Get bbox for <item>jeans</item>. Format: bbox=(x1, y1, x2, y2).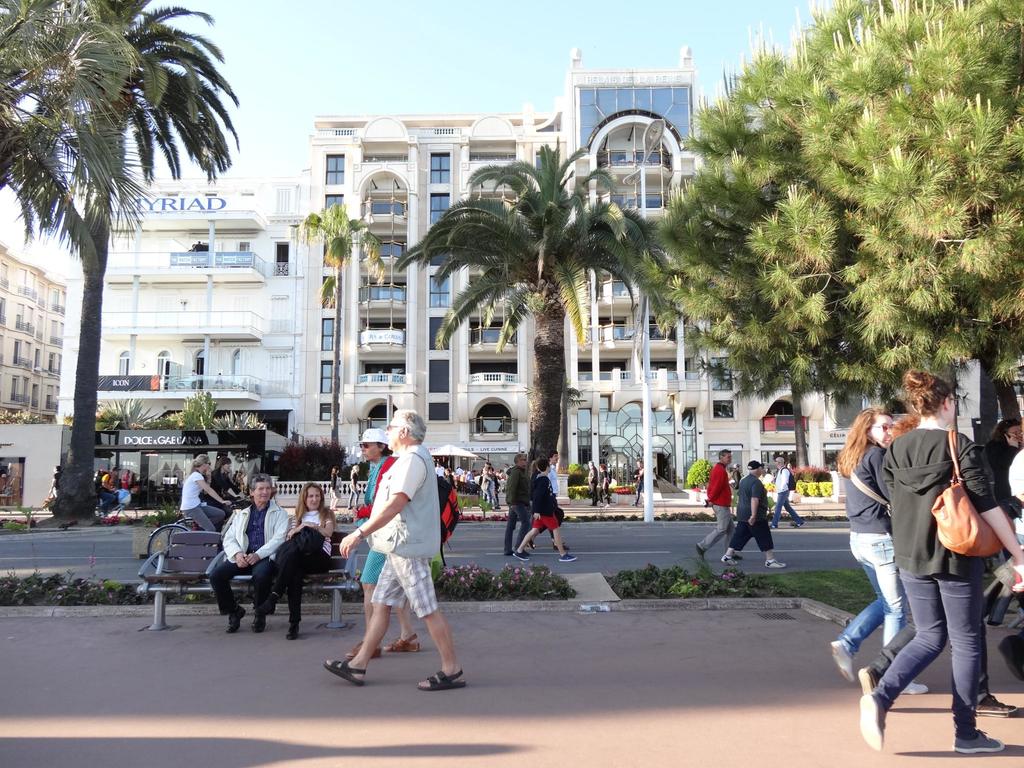
bbox=(488, 485, 498, 511).
